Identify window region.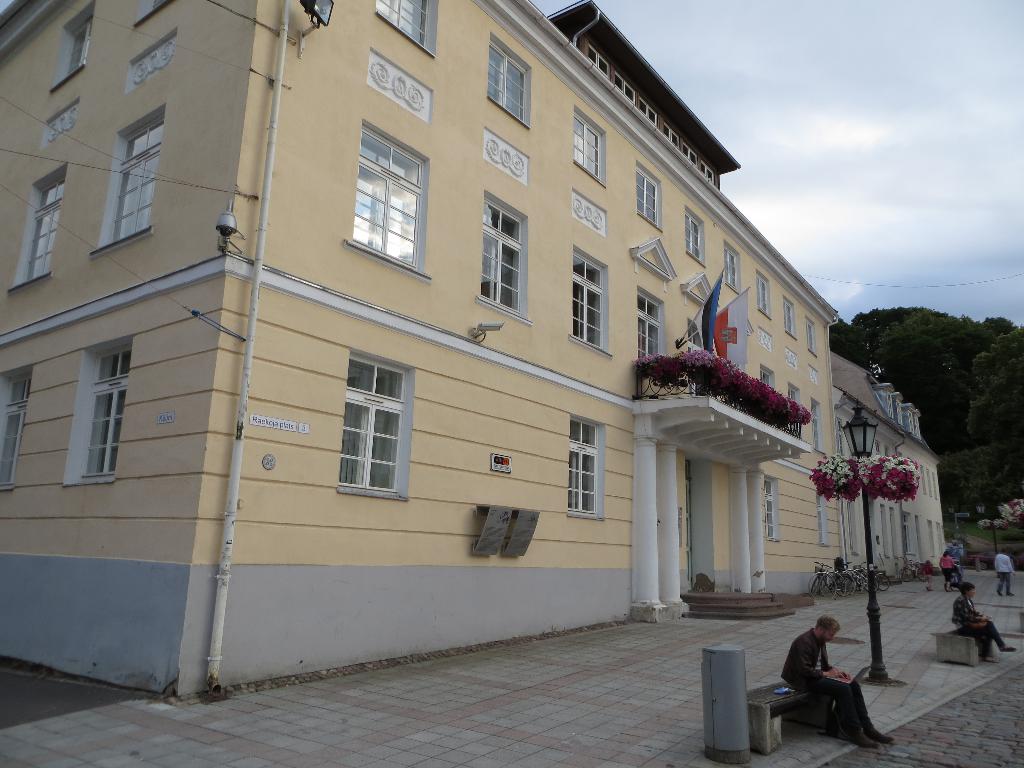
Region: 571, 115, 602, 176.
